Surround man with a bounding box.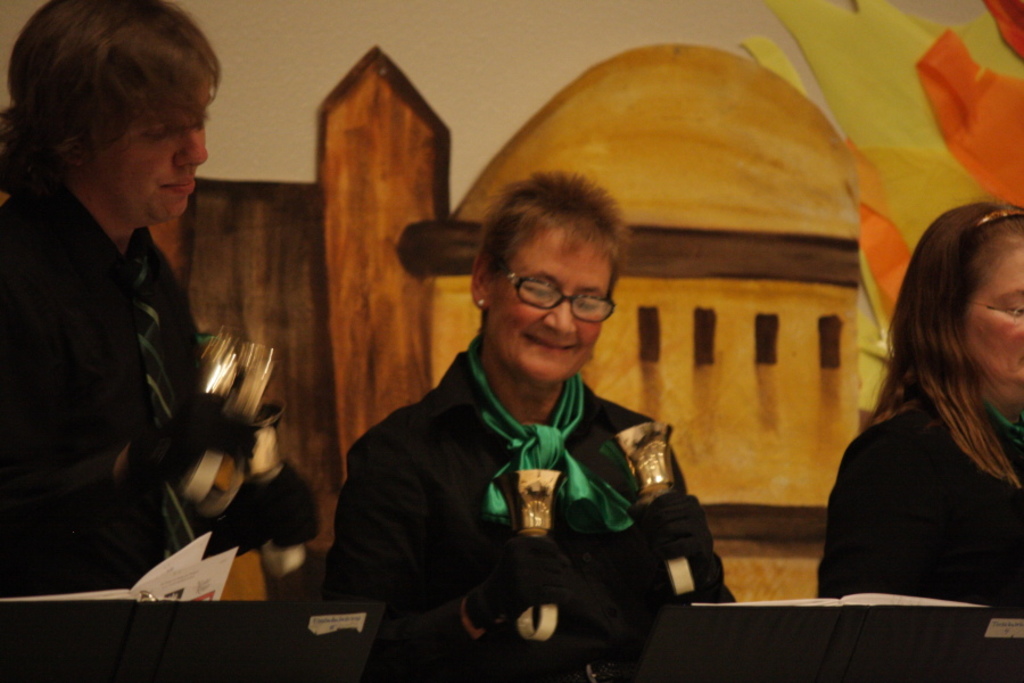
<bbox>8, 30, 273, 619</bbox>.
